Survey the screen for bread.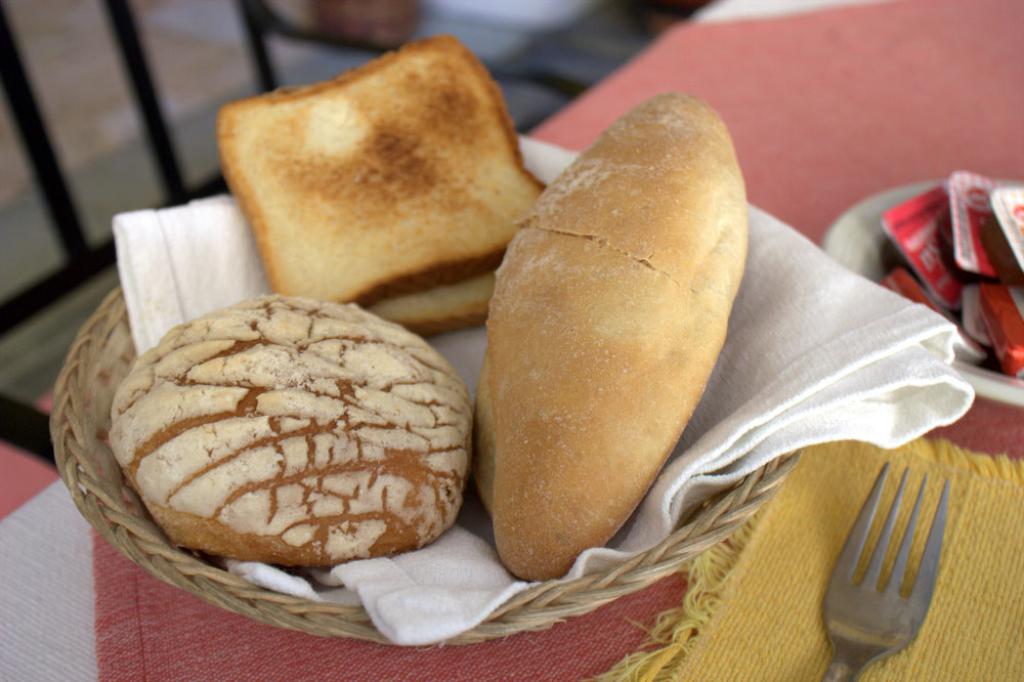
Survey found: box=[468, 89, 749, 580].
